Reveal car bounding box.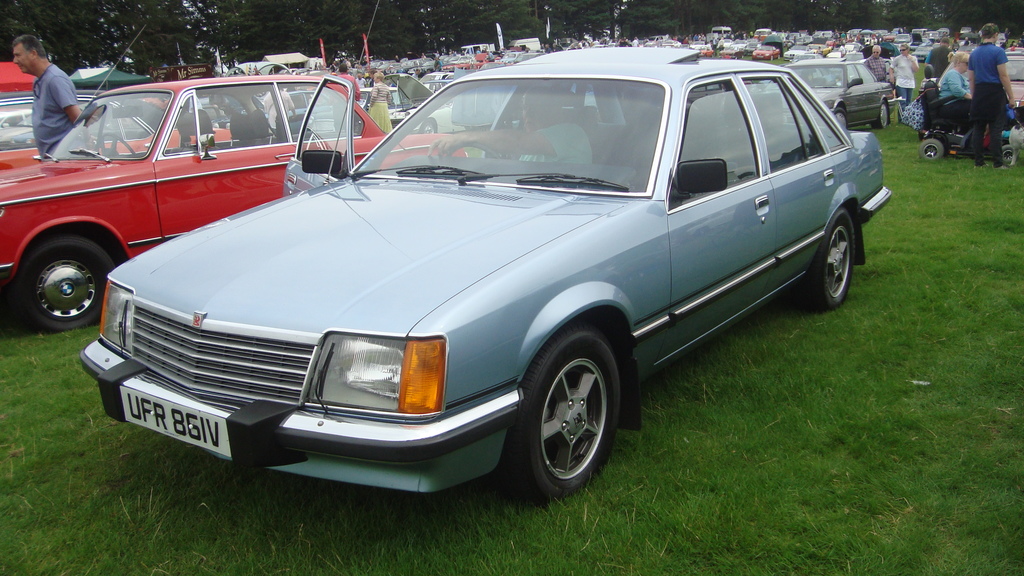
Revealed: (left=783, top=58, right=894, bottom=128).
